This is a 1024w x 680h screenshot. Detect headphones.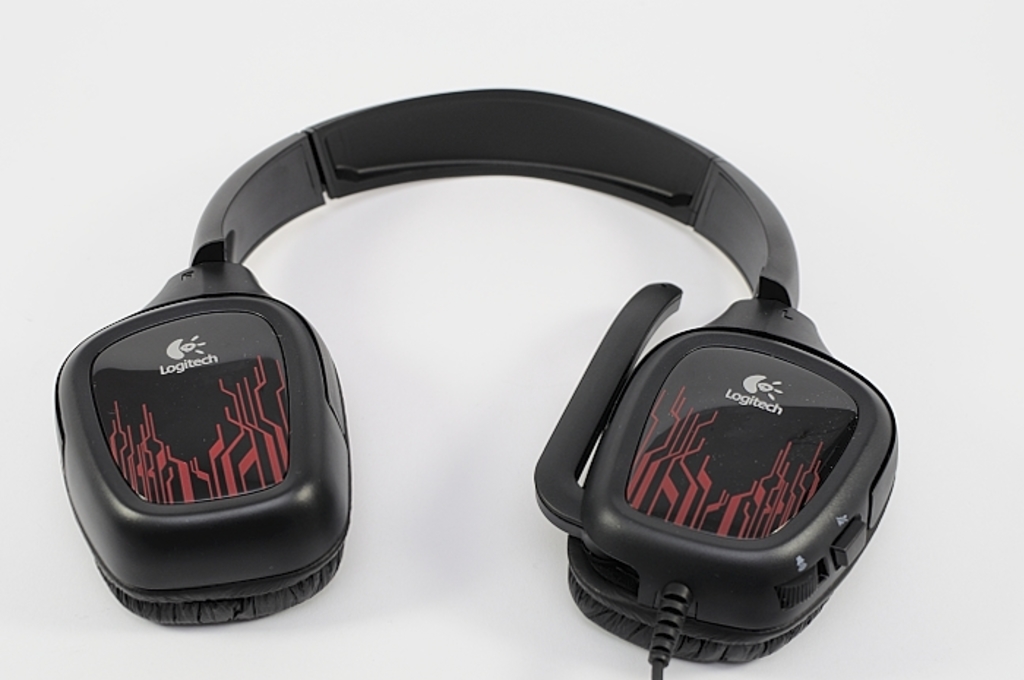
[44, 88, 900, 662].
